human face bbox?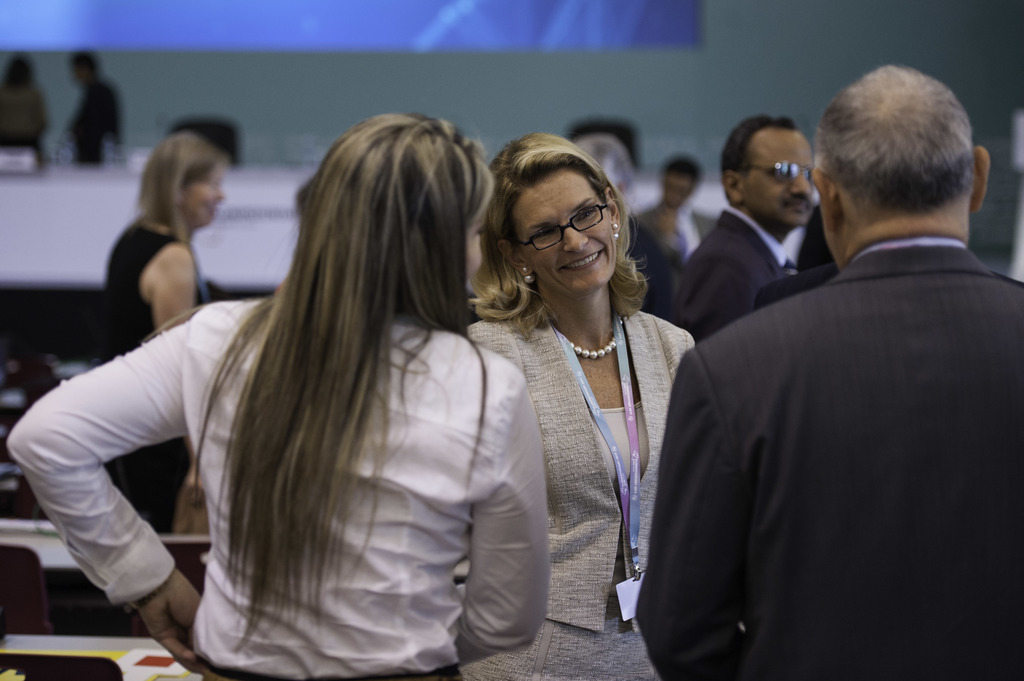
bbox(505, 162, 620, 294)
